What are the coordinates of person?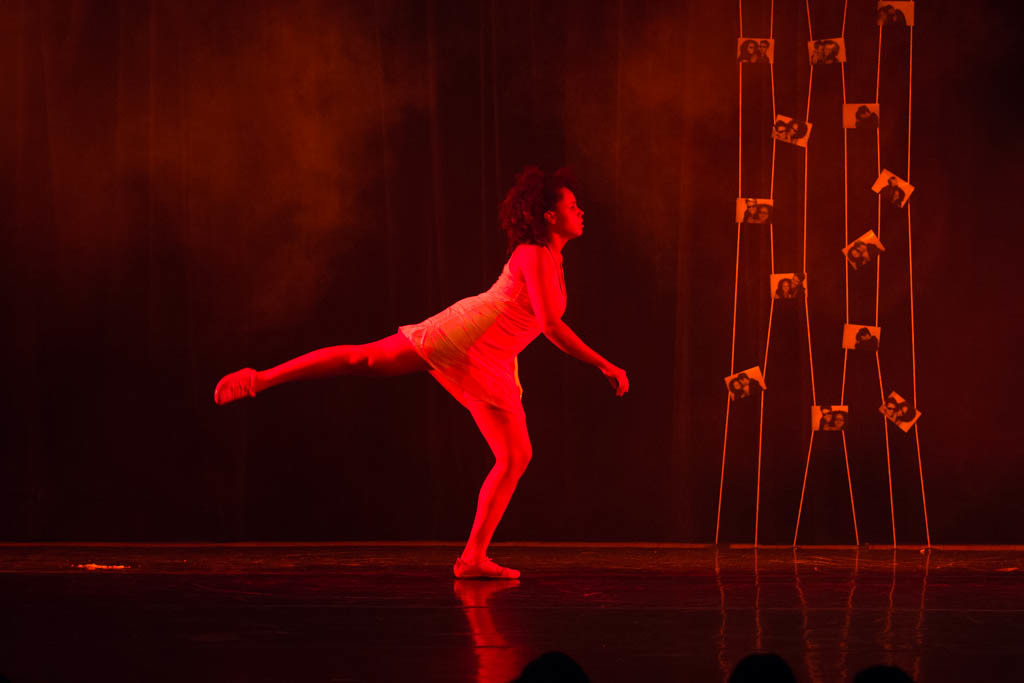
left=776, top=277, right=791, bottom=296.
